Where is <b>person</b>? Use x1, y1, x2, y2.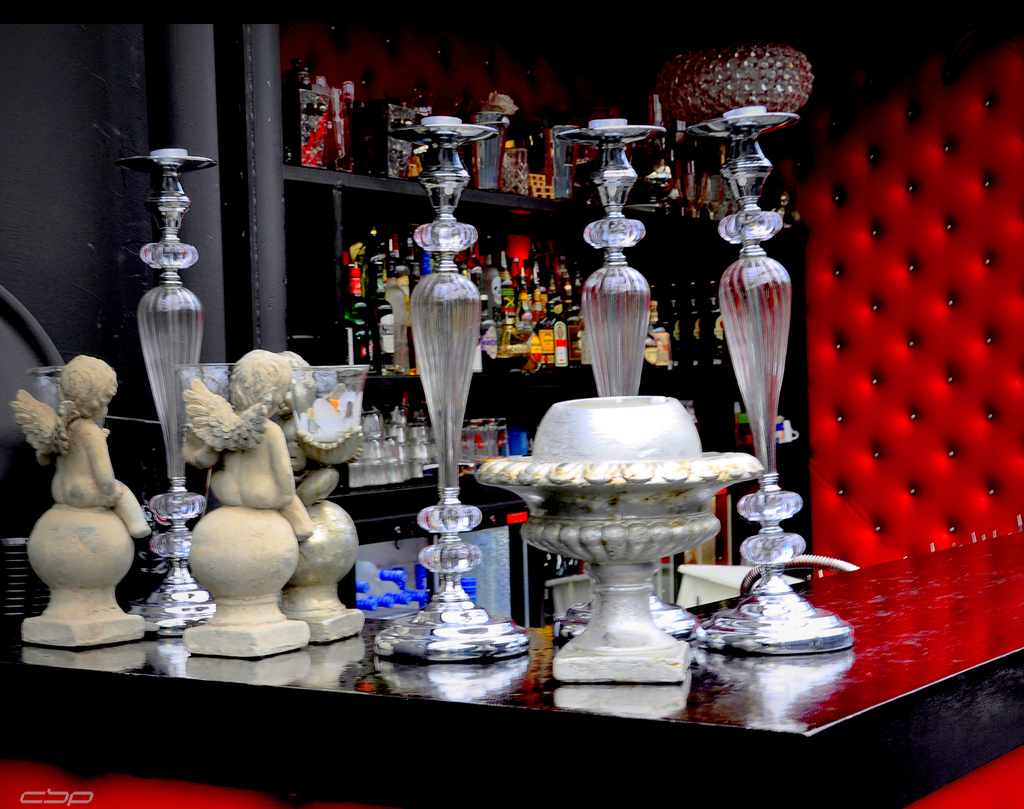
22, 346, 142, 650.
